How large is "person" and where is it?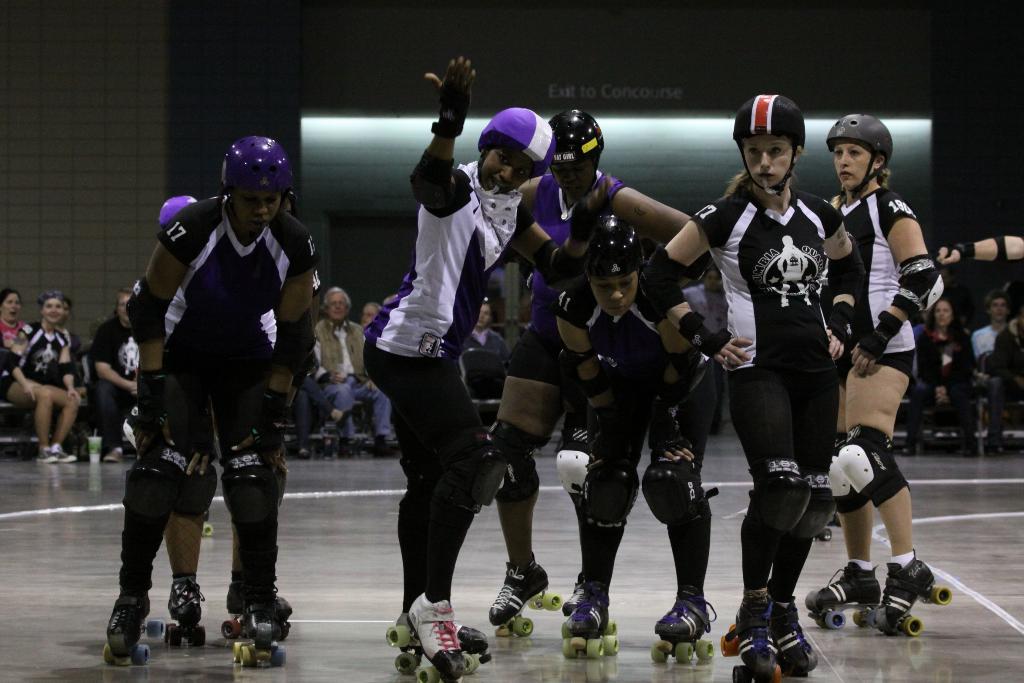
Bounding box: l=0, t=295, r=84, b=465.
